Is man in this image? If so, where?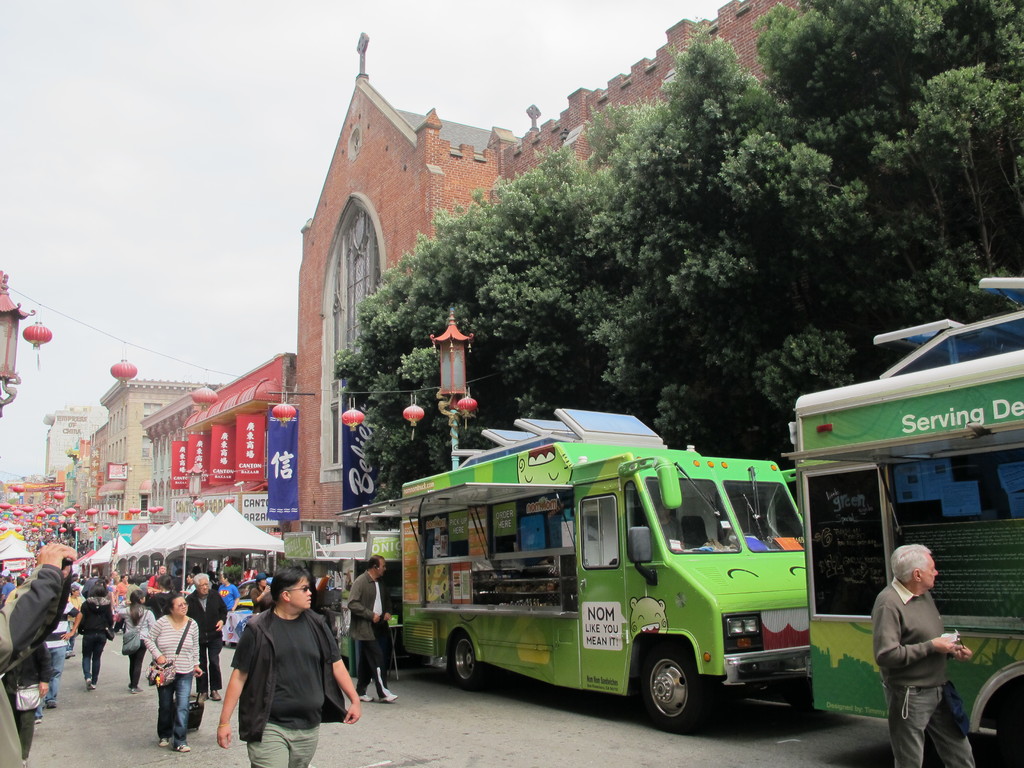
Yes, at [184,576,226,706].
